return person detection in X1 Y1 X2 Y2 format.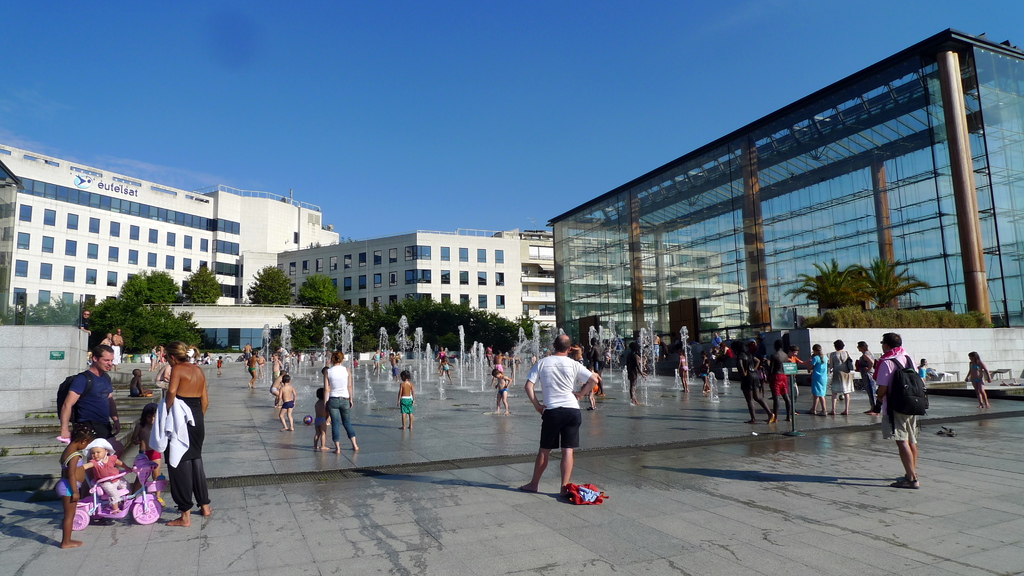
755 351 769 401.
